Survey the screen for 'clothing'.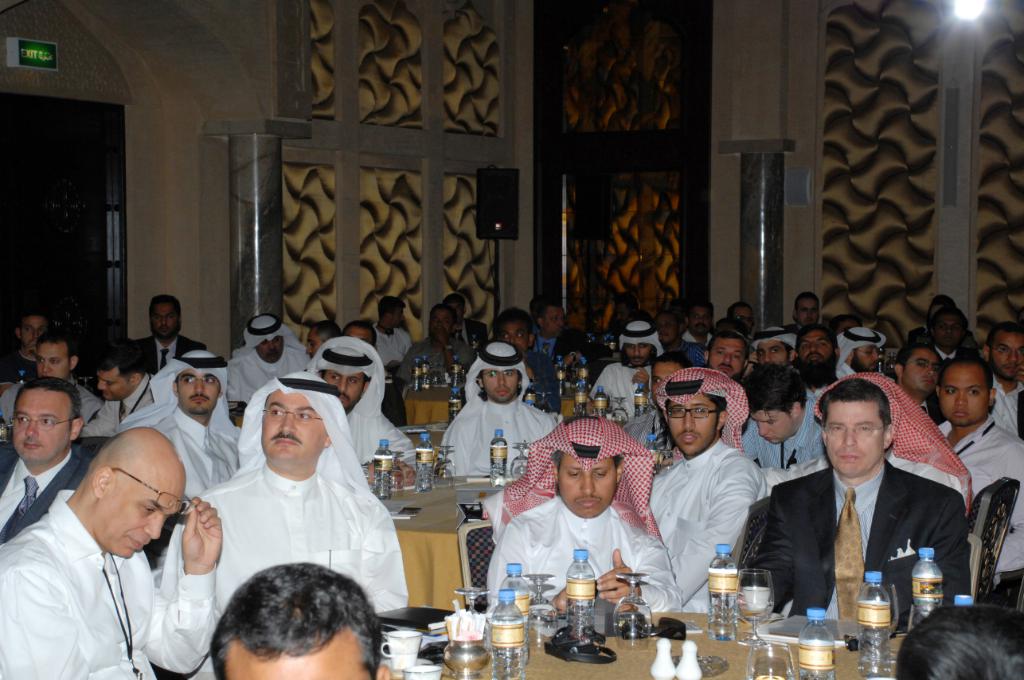
Survey found: [181,423,405,608].
